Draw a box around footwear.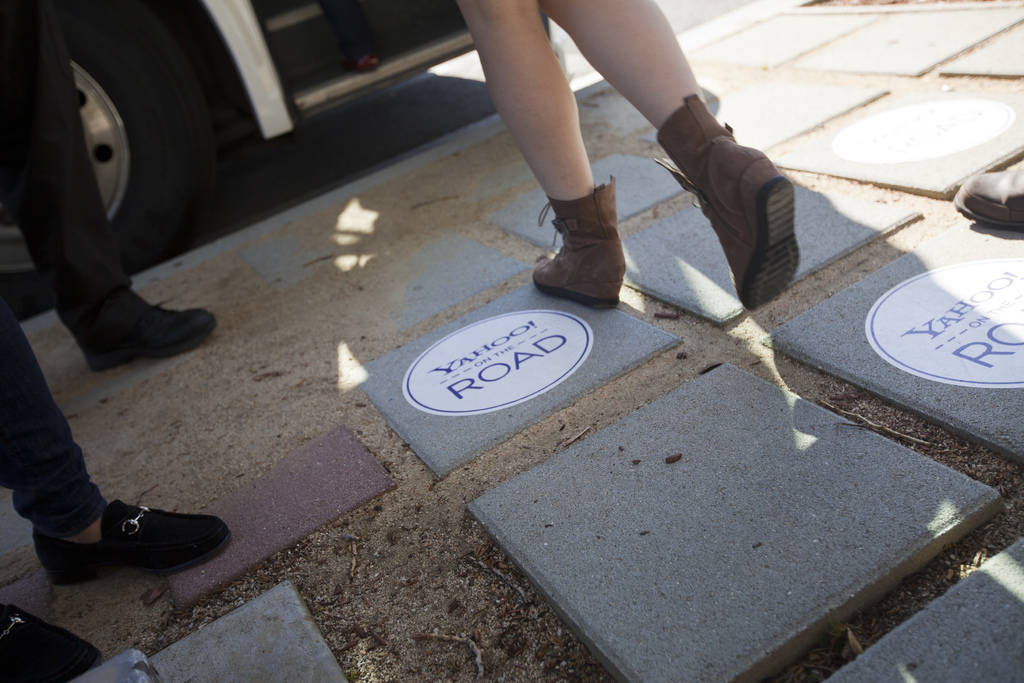
bbox(523, 172, 632, 311).
